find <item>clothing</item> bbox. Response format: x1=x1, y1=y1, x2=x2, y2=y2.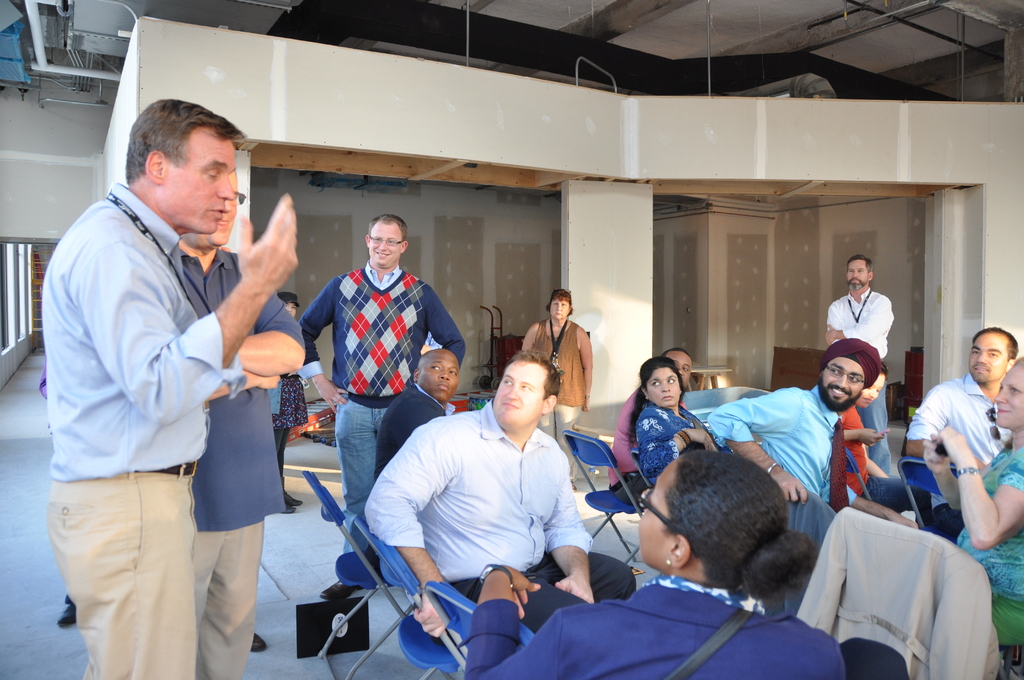
x1=525, y1=319, x2=588, y2=483.
